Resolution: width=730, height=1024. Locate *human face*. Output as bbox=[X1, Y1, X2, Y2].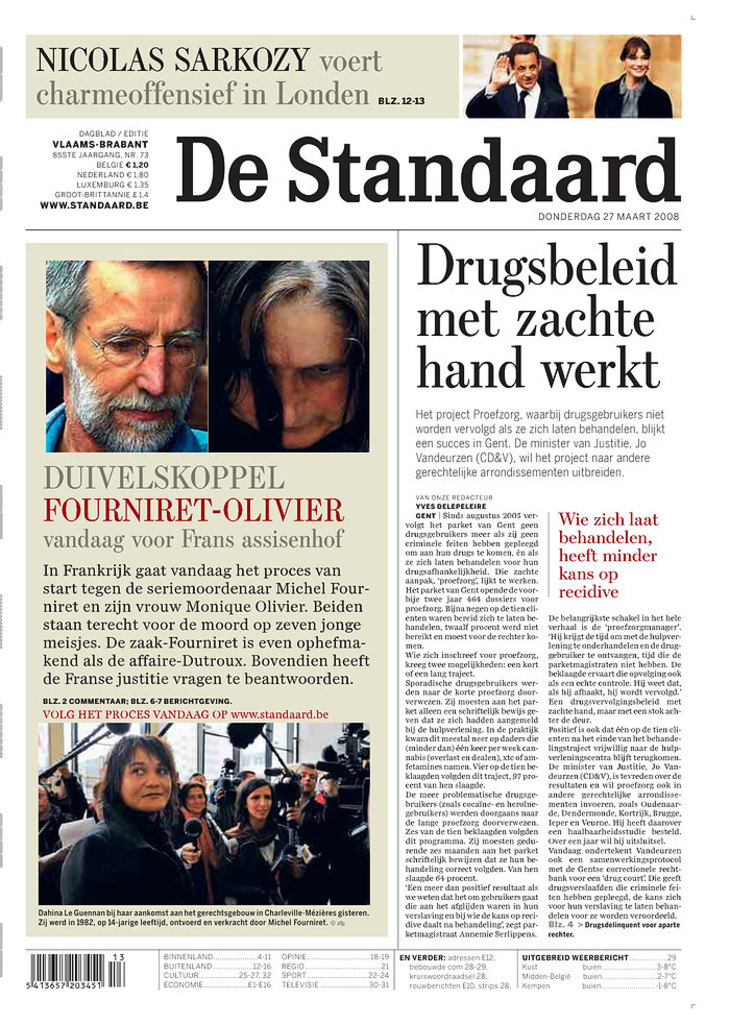
bbox=[626, 43, 652, 79].
